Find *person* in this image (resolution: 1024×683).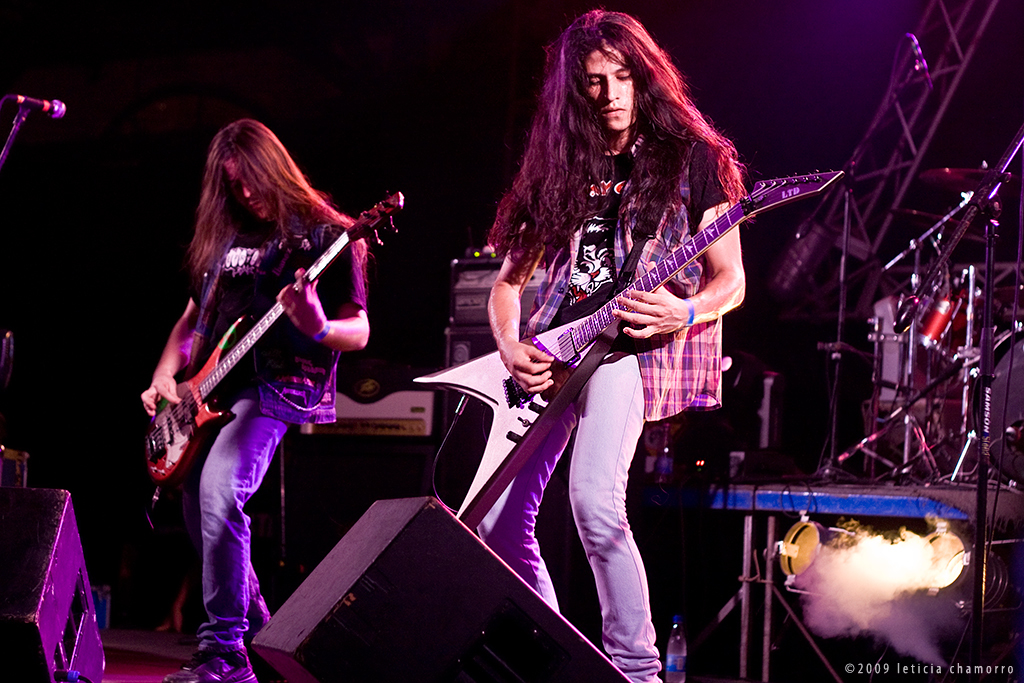
145 76 385 673.
